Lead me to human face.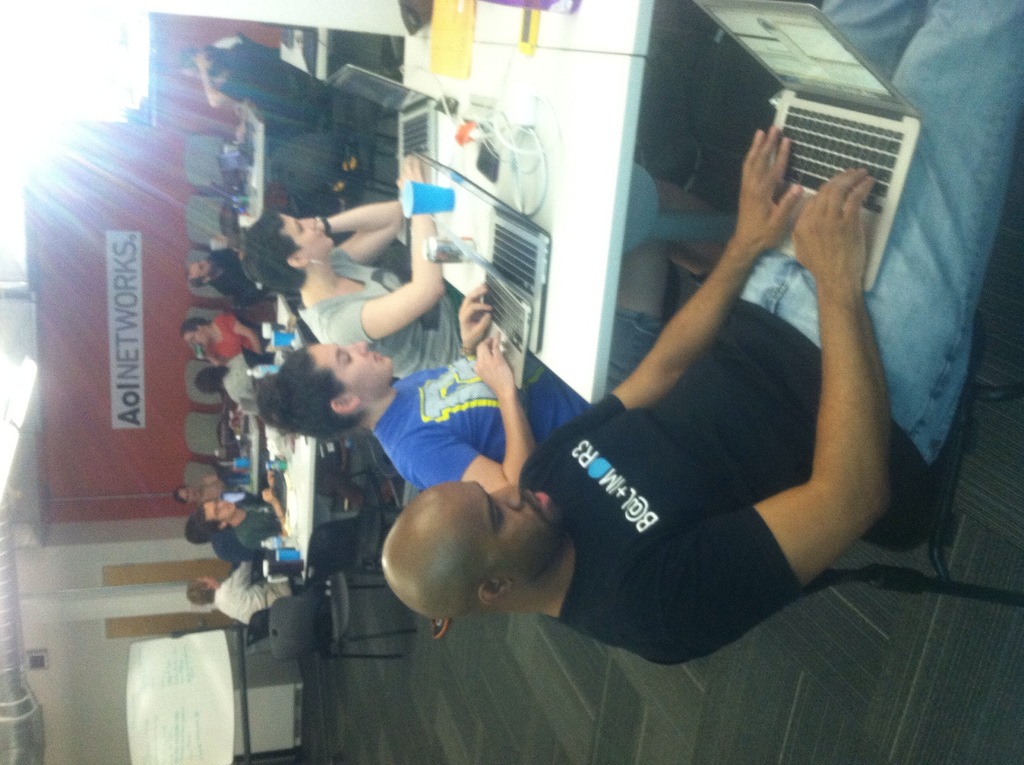
Lead to (x1=188, y1=259, x2=216, y2=279).
